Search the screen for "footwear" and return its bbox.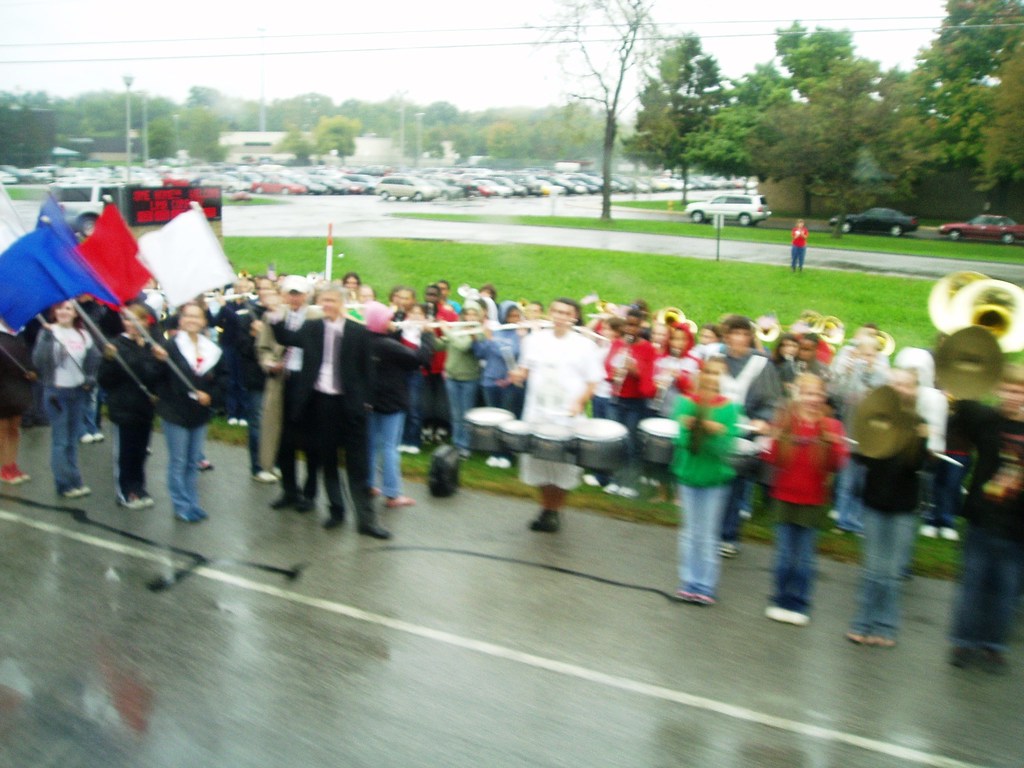
Found: (left=946, top=643, right=975, bottom=669).
